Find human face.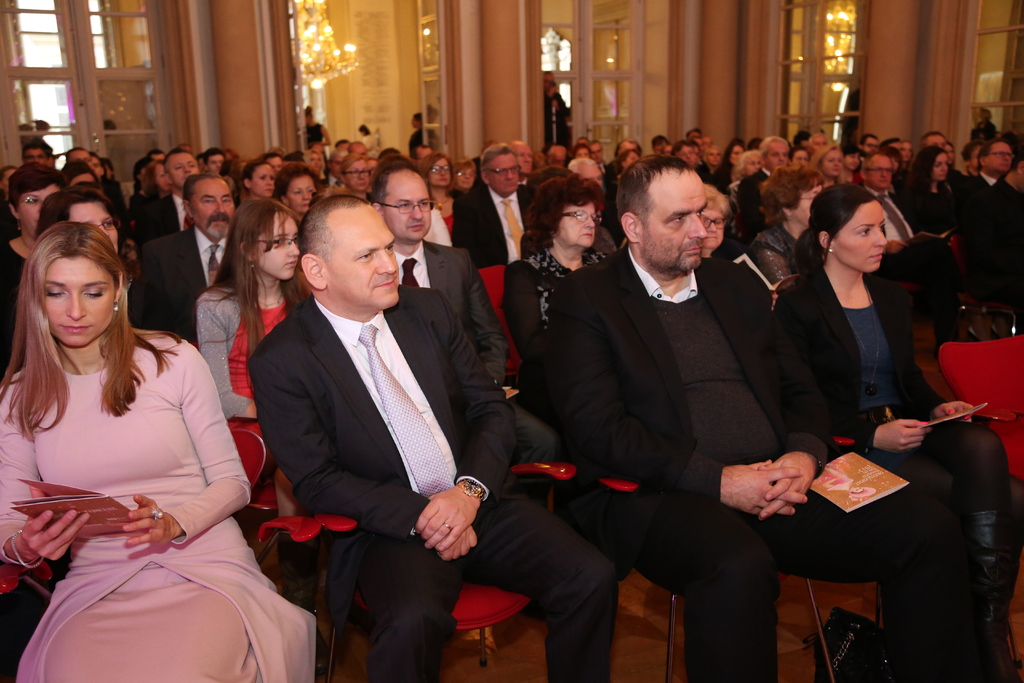
(327, 204, 401, 309).
